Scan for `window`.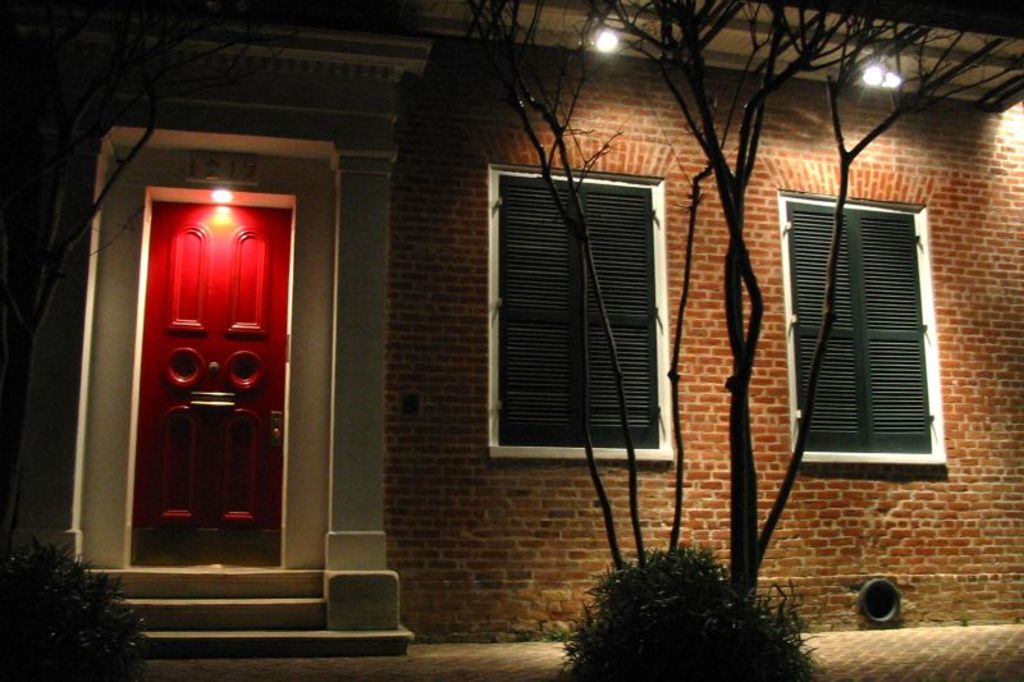
Scan result: box=[492, 180, 677, 463].
